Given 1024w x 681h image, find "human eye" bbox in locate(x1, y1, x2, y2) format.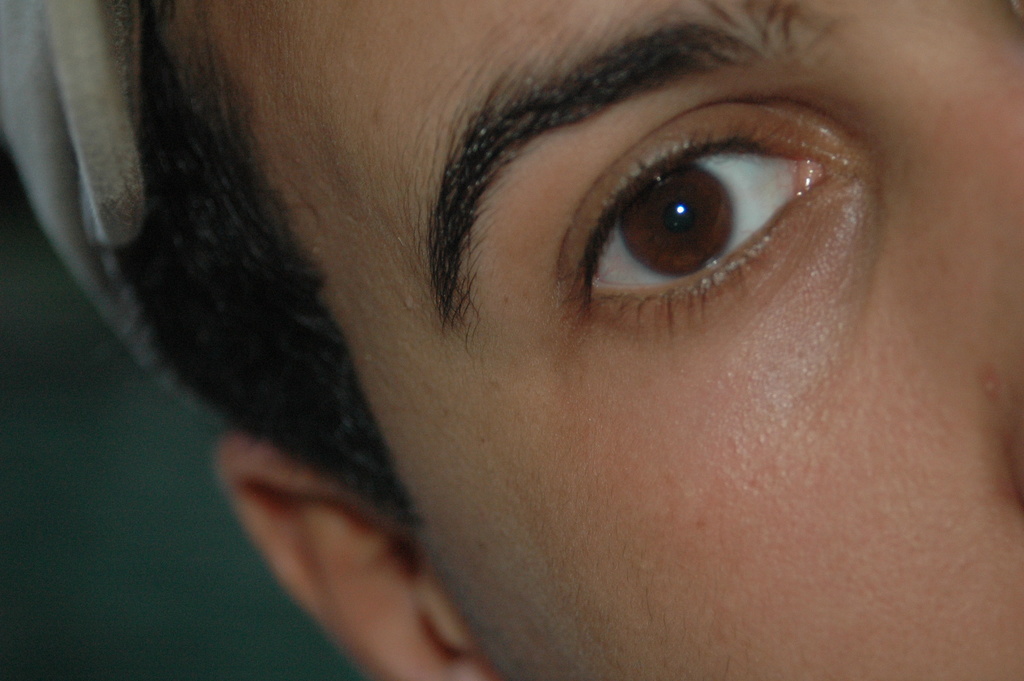
locate(525, 93, 862, 348).
